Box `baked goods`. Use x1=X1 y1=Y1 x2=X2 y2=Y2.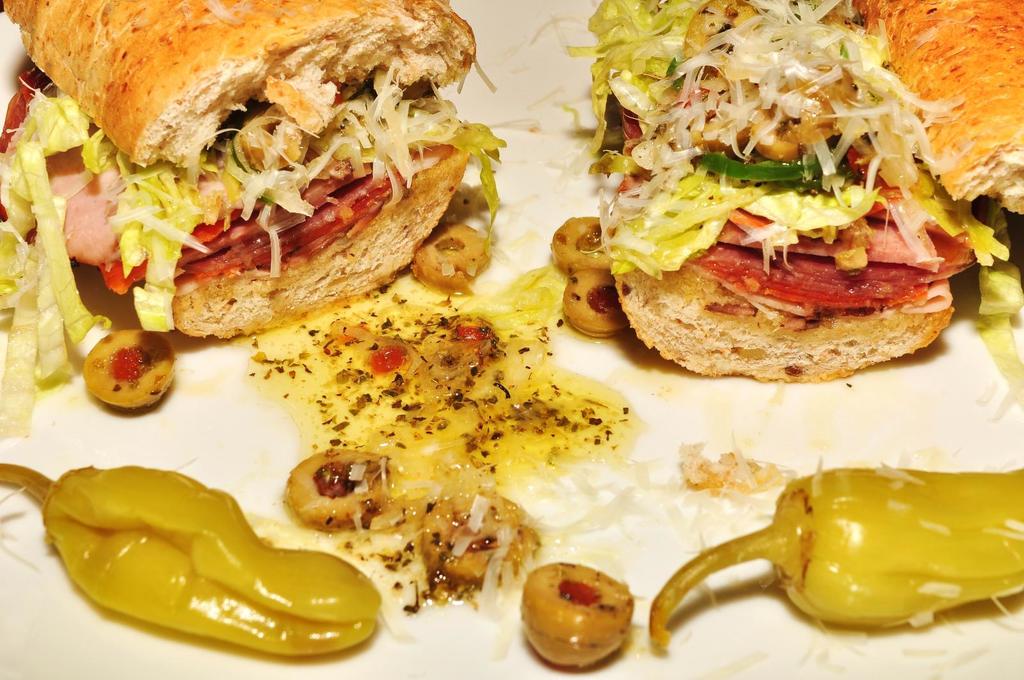
x1=525 y1=556 x2=648 y2=669.
